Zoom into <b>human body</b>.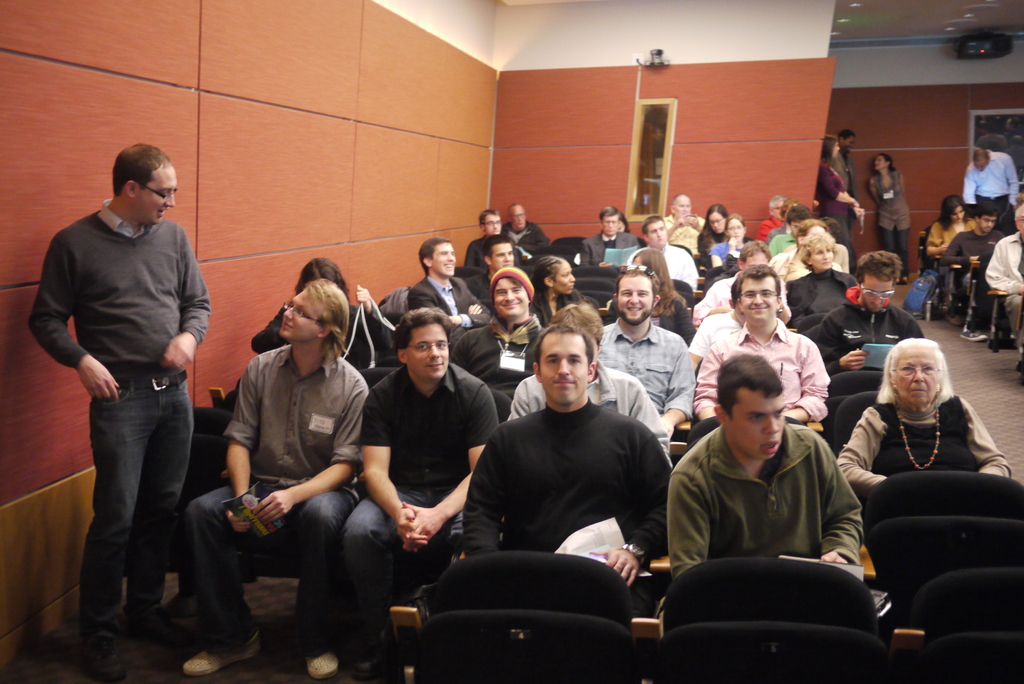
Zoom target: (left=39, top=116, right=220, bottom=675).
